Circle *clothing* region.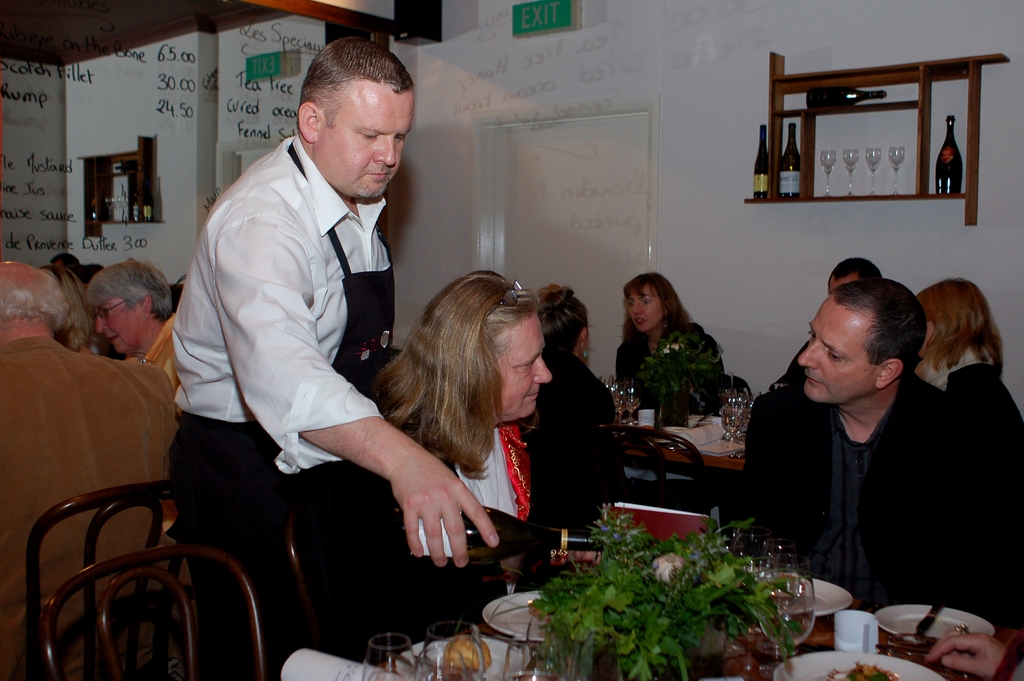
Region: select_region(617, 311, 731, 411).
